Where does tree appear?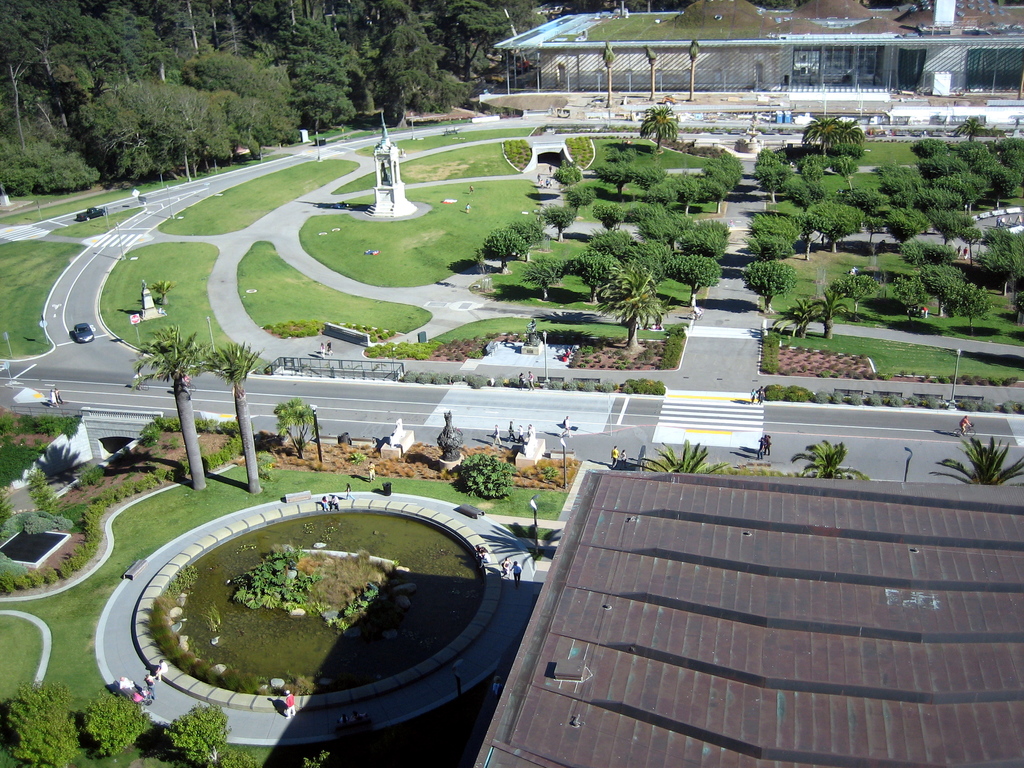
Appears at x1=739, y1=260, x2=803, y2=302.
